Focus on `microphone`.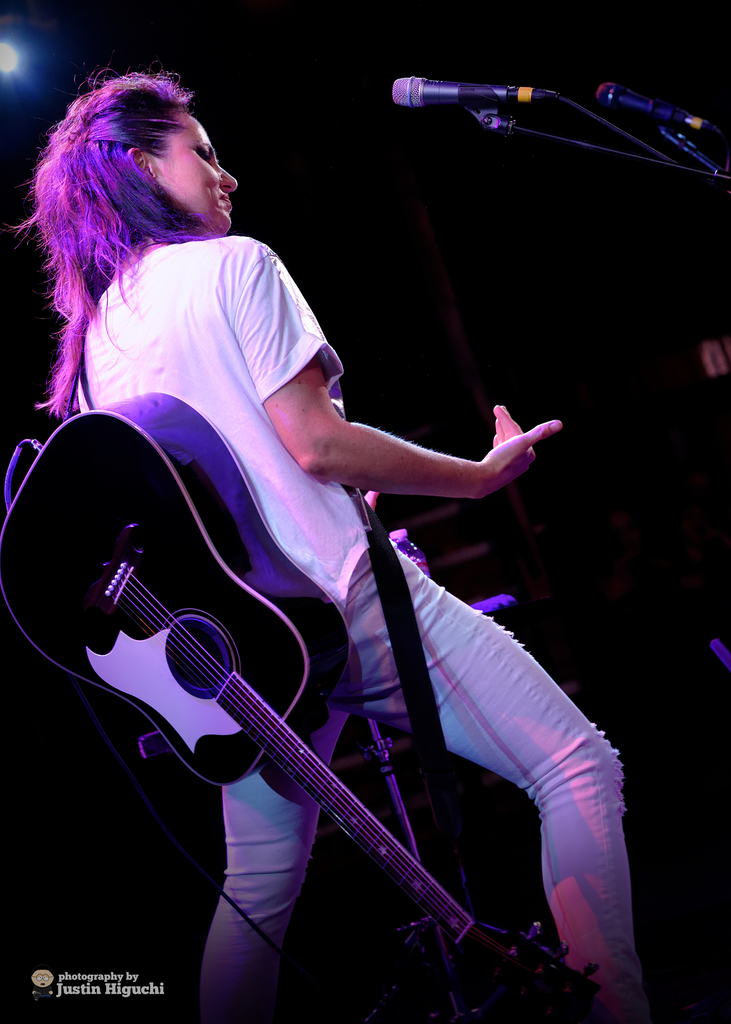
Focused at select_region(387, 74, 534, 106).
